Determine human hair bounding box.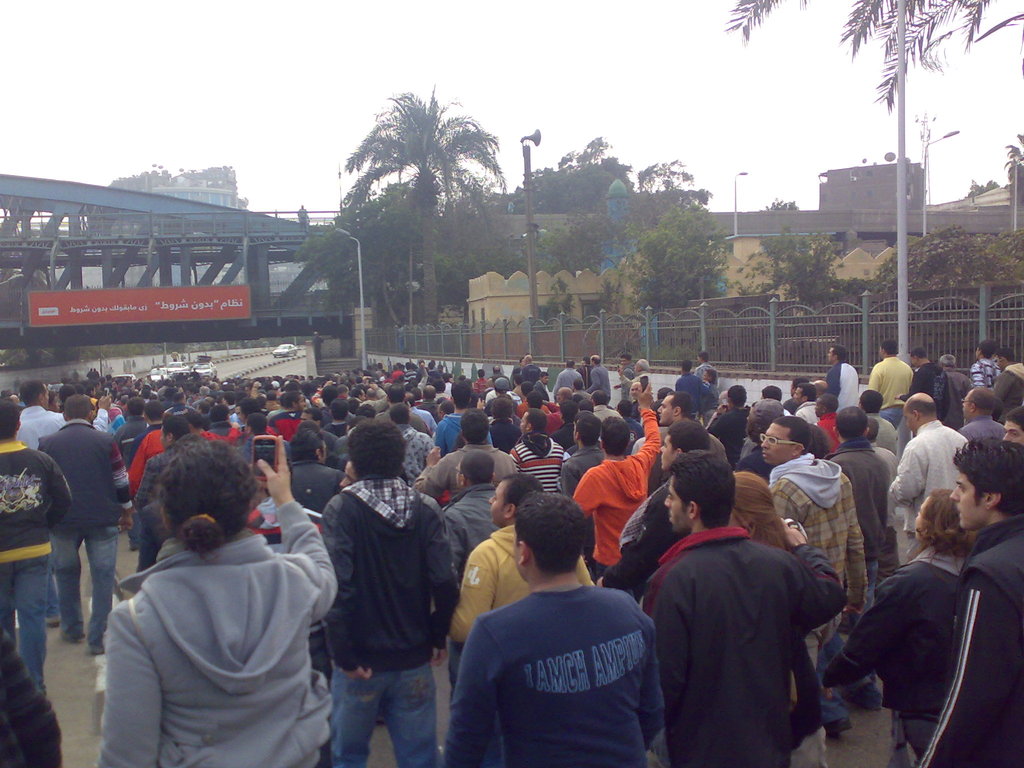
Determined: BBox(668, 420, 726, 459).
